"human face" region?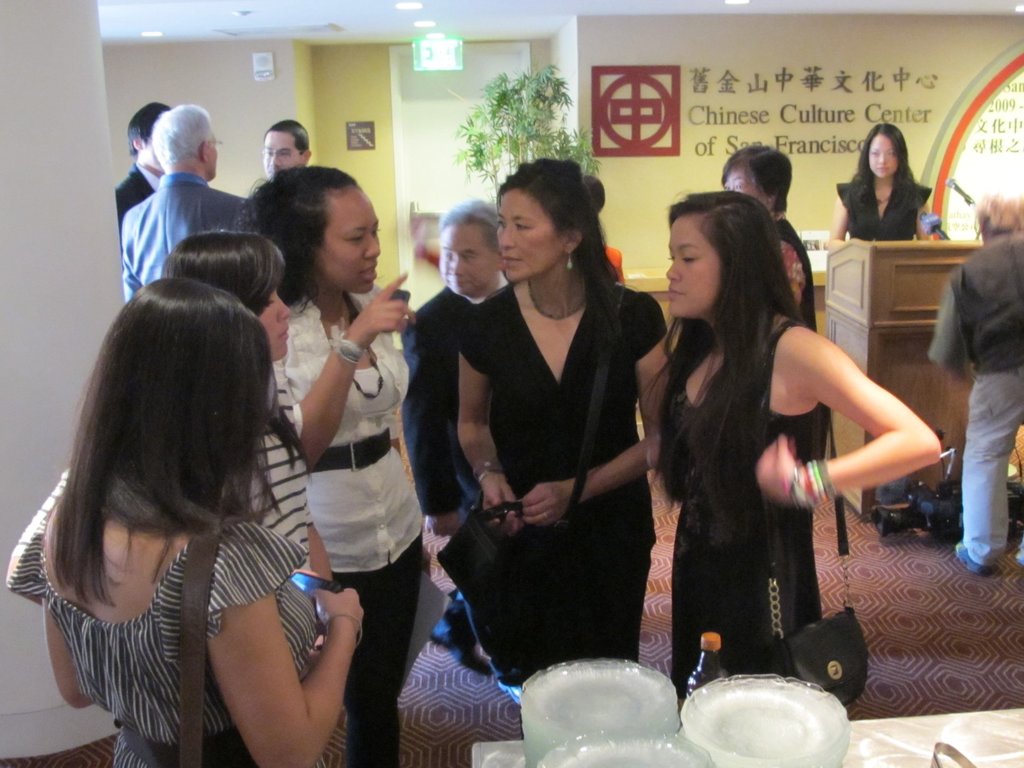
rect(438, 221, 493, 302)
